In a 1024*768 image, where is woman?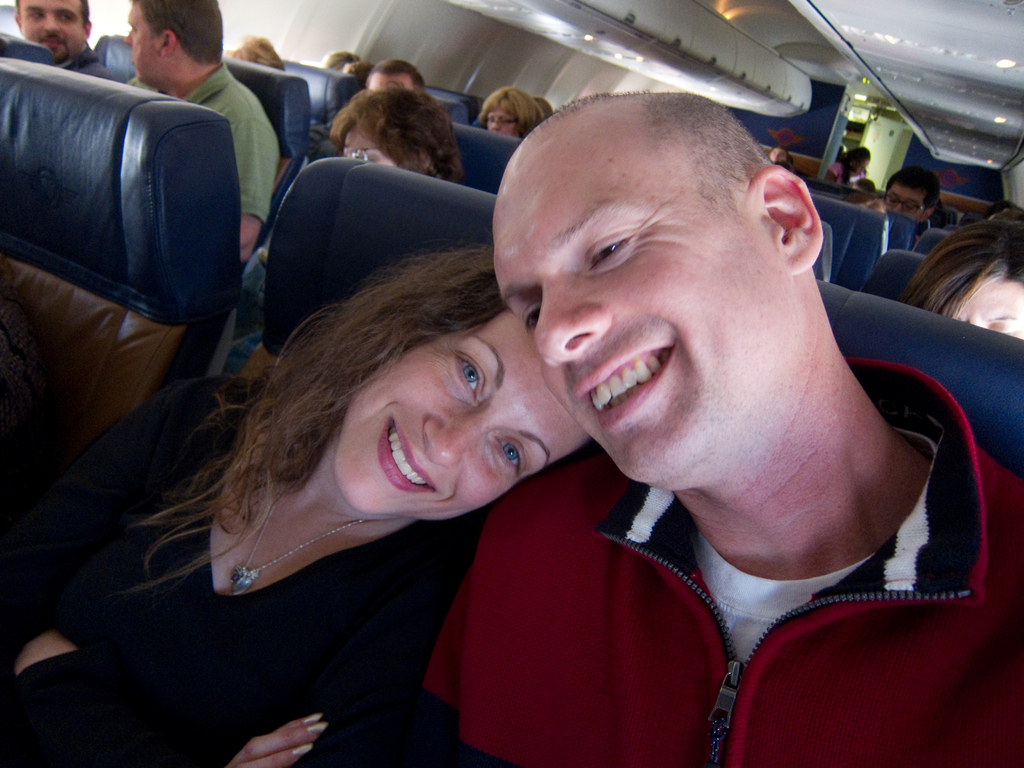
select_region(56, 230, 577, 763).
